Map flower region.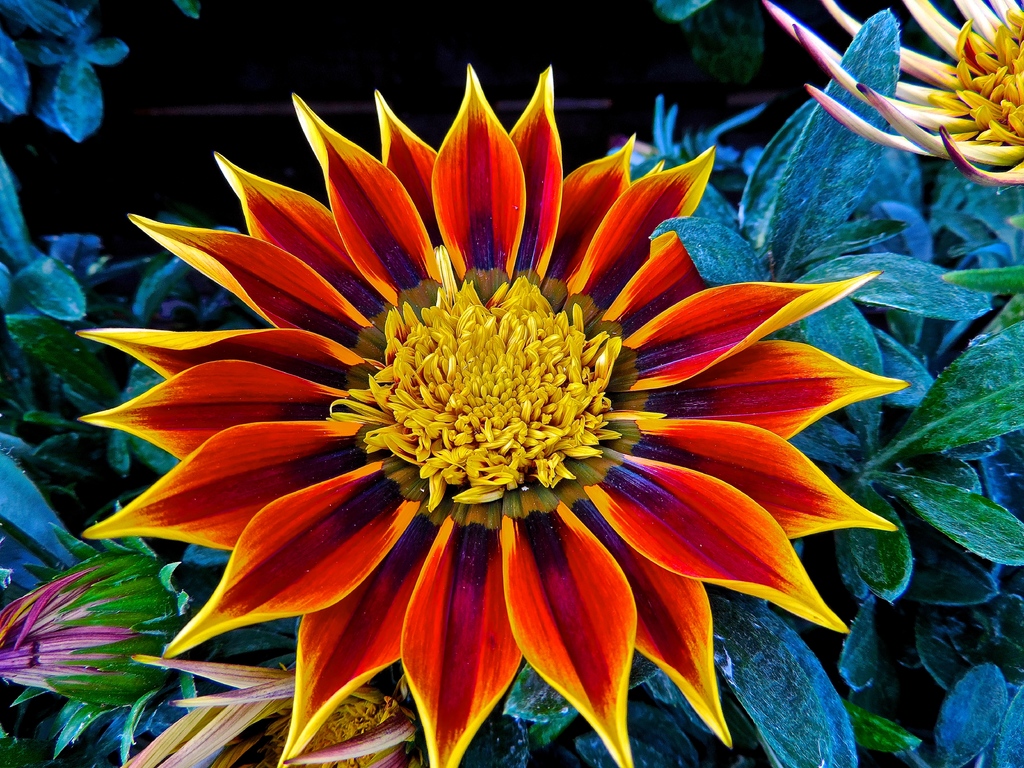
Mapped to [x1=0, y1=495, x2=198, y2=764].
